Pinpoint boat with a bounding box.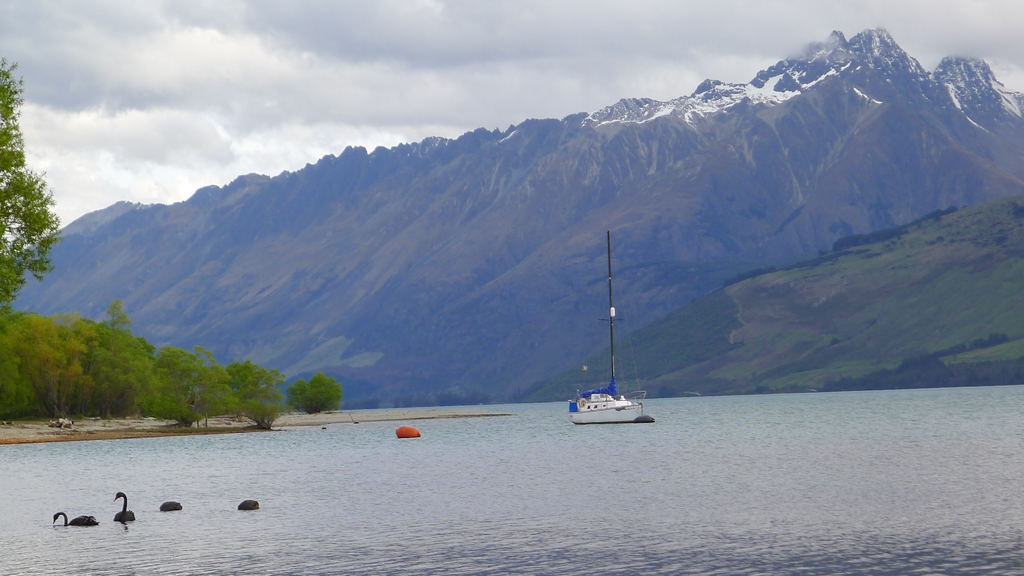
556,248,675,430.
